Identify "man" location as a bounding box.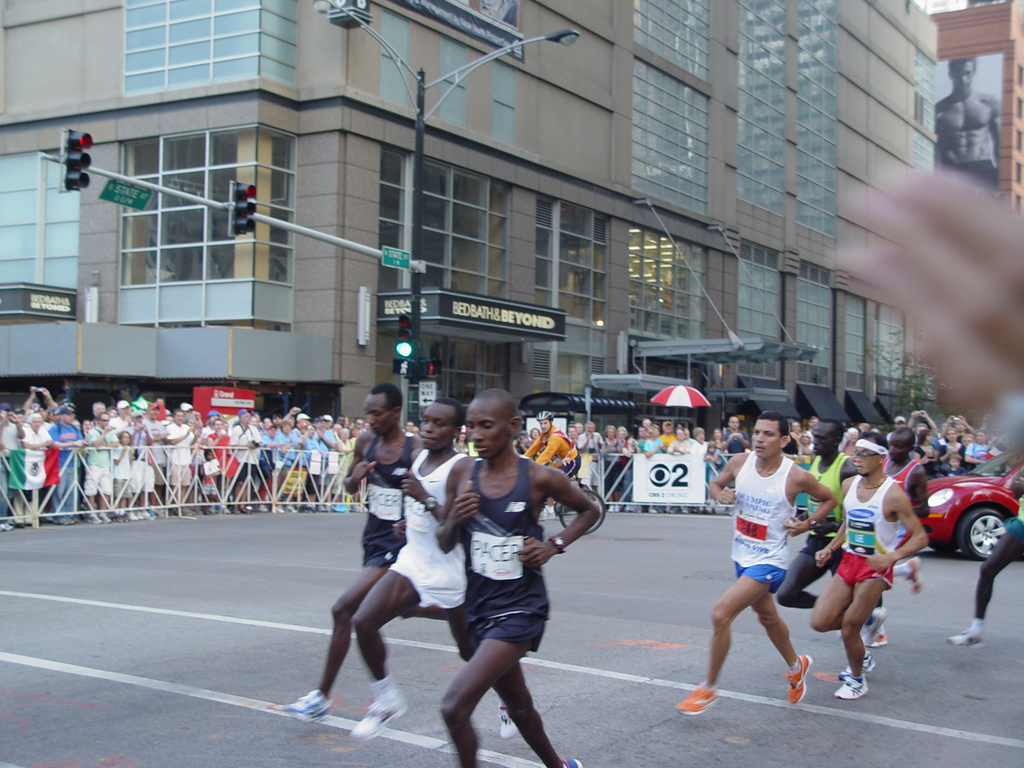
select_region(775, 414, 873, 675).
